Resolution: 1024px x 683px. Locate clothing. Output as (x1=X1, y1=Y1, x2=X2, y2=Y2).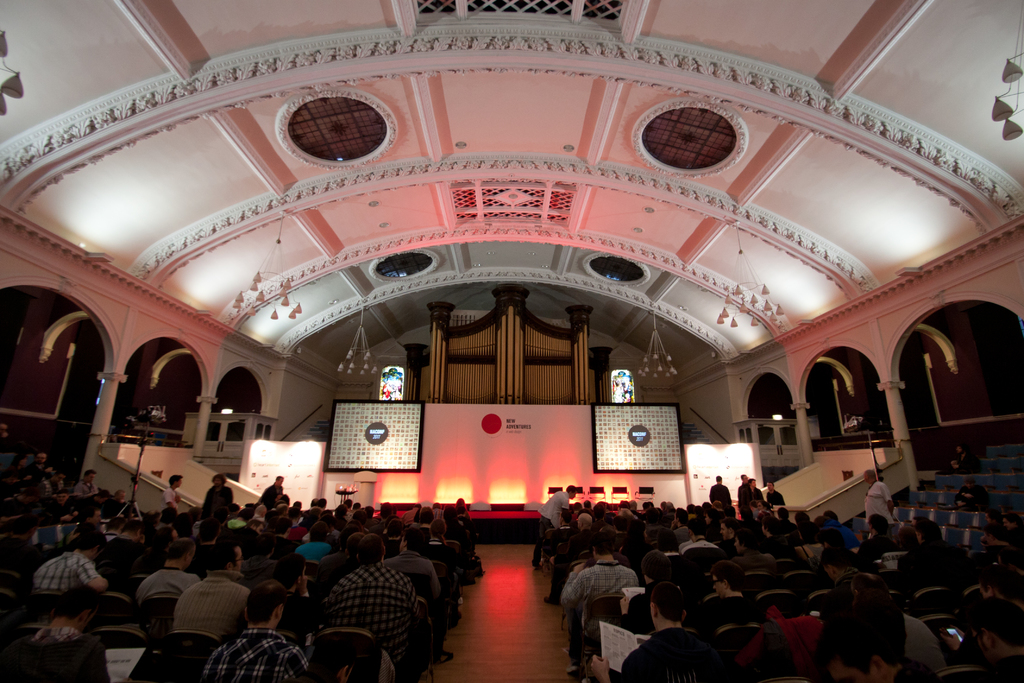
(x1=387, y1=553, x2=442, y2=596).
